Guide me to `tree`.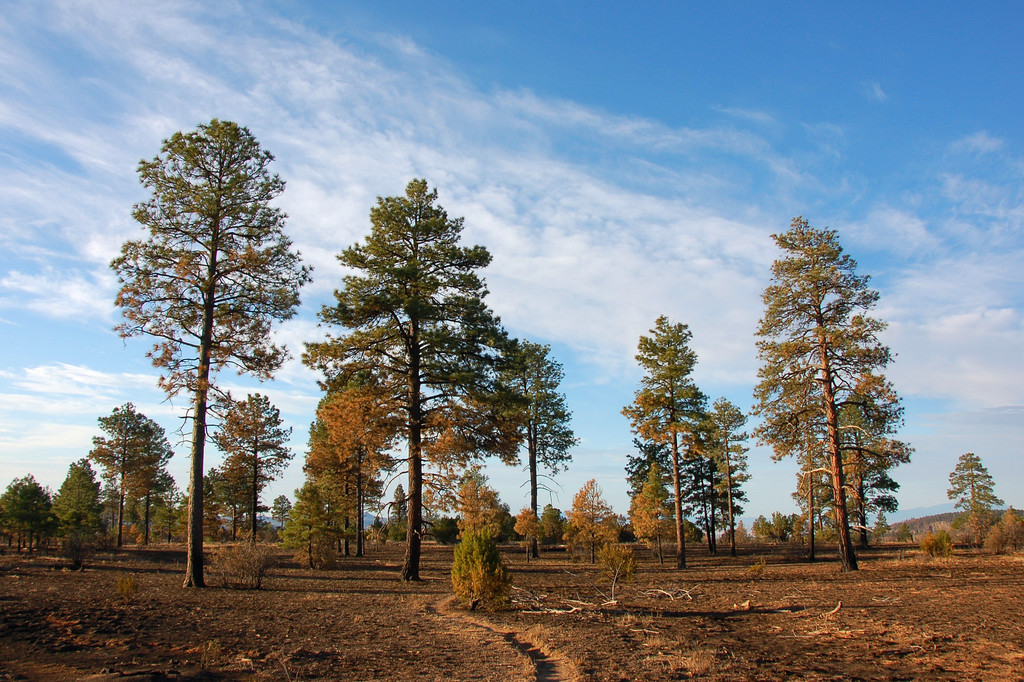
Guidance: 511,507,554,556.
